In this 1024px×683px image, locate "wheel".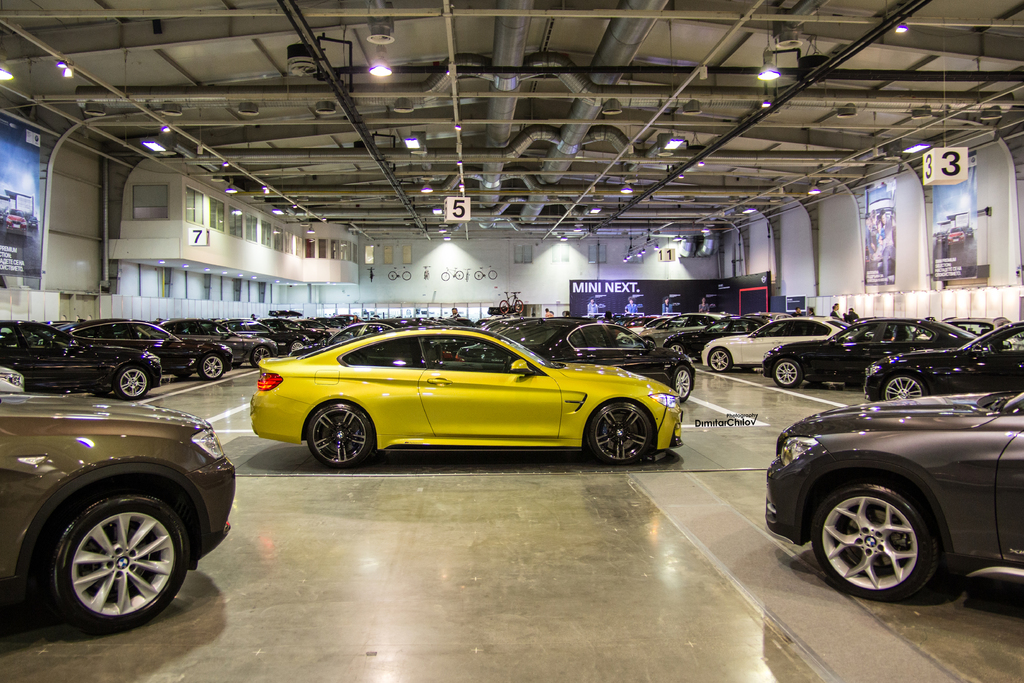
Bounding box: 675/363/699/406.
